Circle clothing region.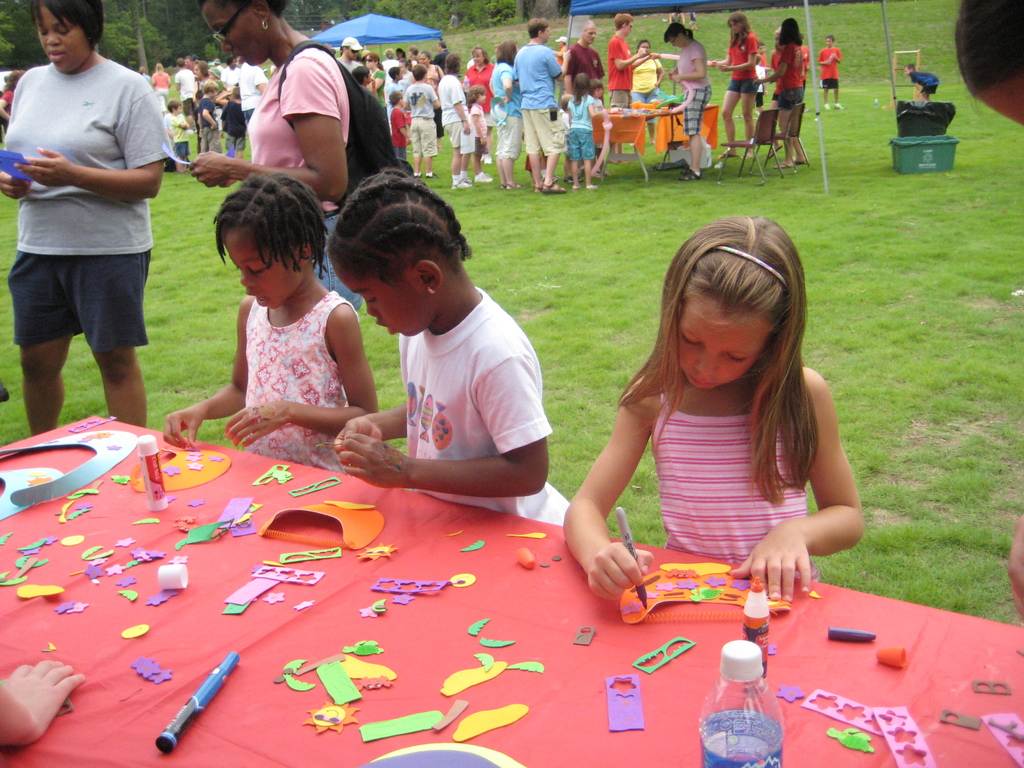
Region: {"x1": 235, "y1": 64, "x2": 268, "y2": 122}.
